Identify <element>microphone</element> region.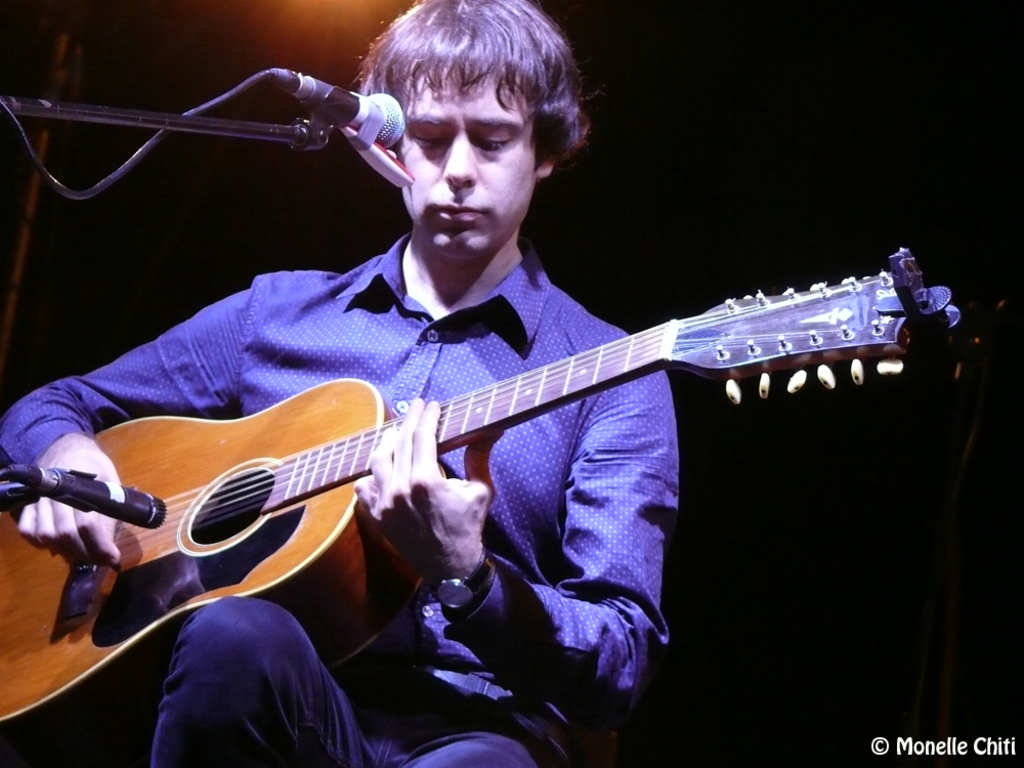
Region: <region>294, 72, 407, 146</region>.
